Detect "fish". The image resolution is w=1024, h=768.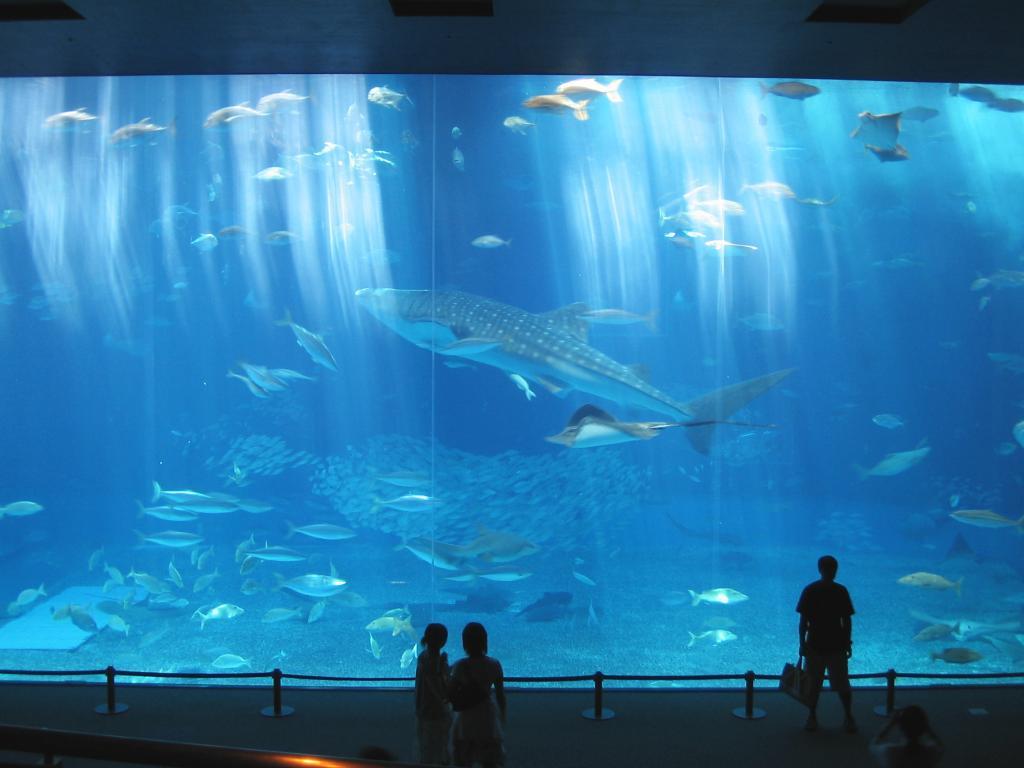
BBox(557, 74, 626, 102).
